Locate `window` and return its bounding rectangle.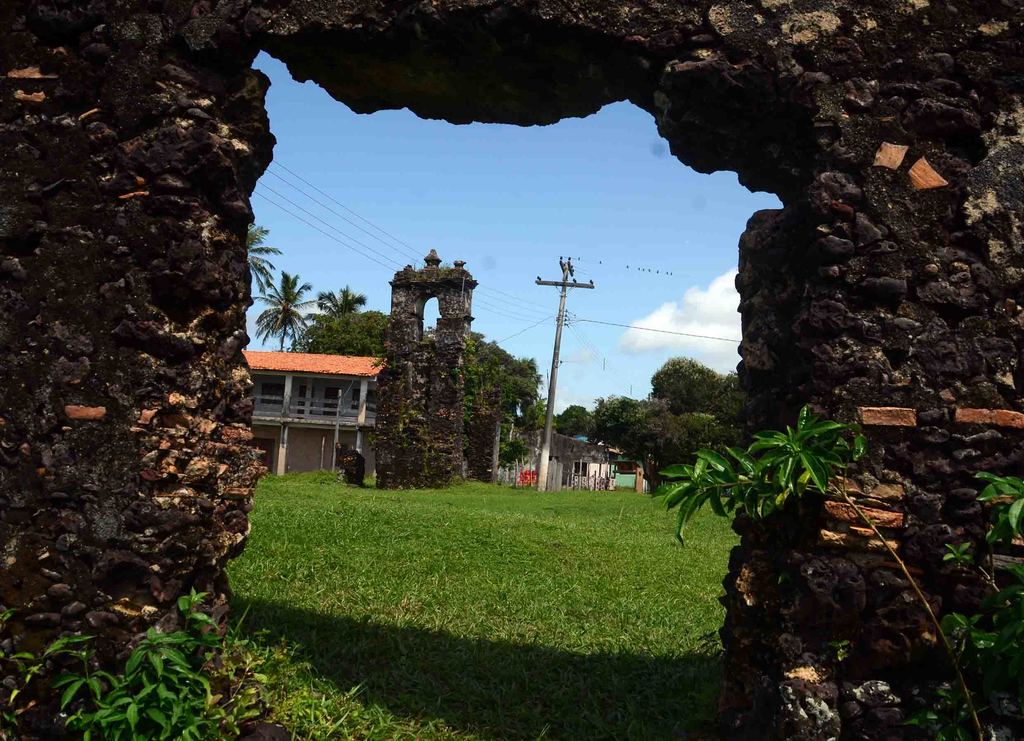
[262,383,283,406].
